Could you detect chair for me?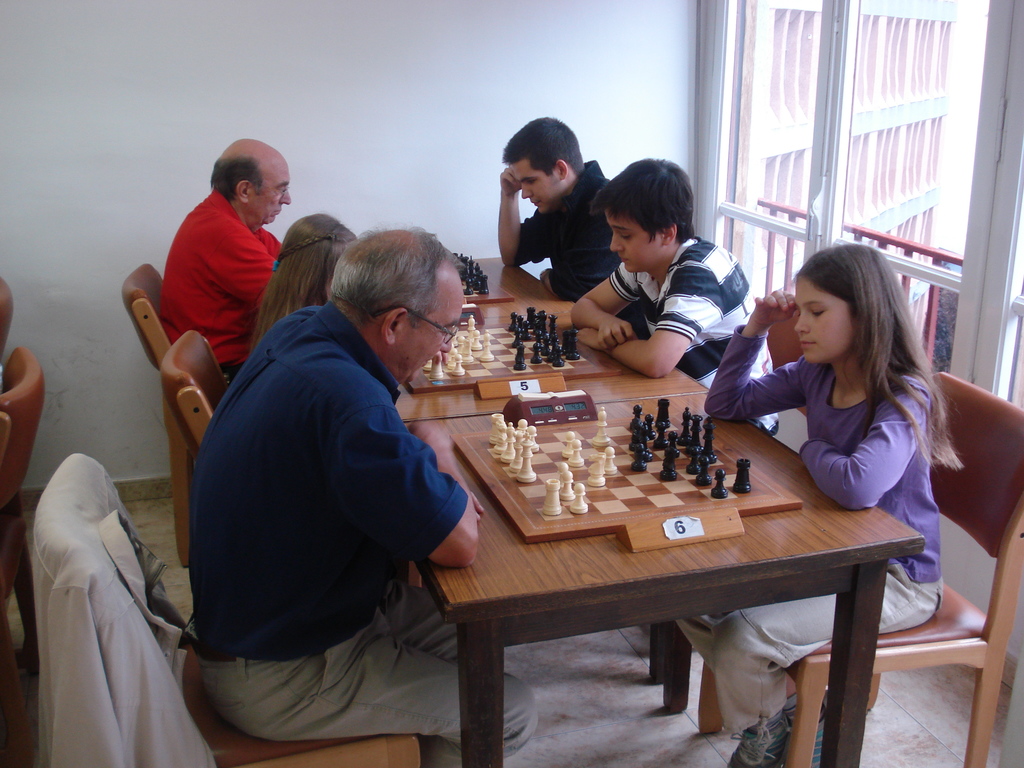
Detection result: left=0, top=345, right=46, bottom=669.
